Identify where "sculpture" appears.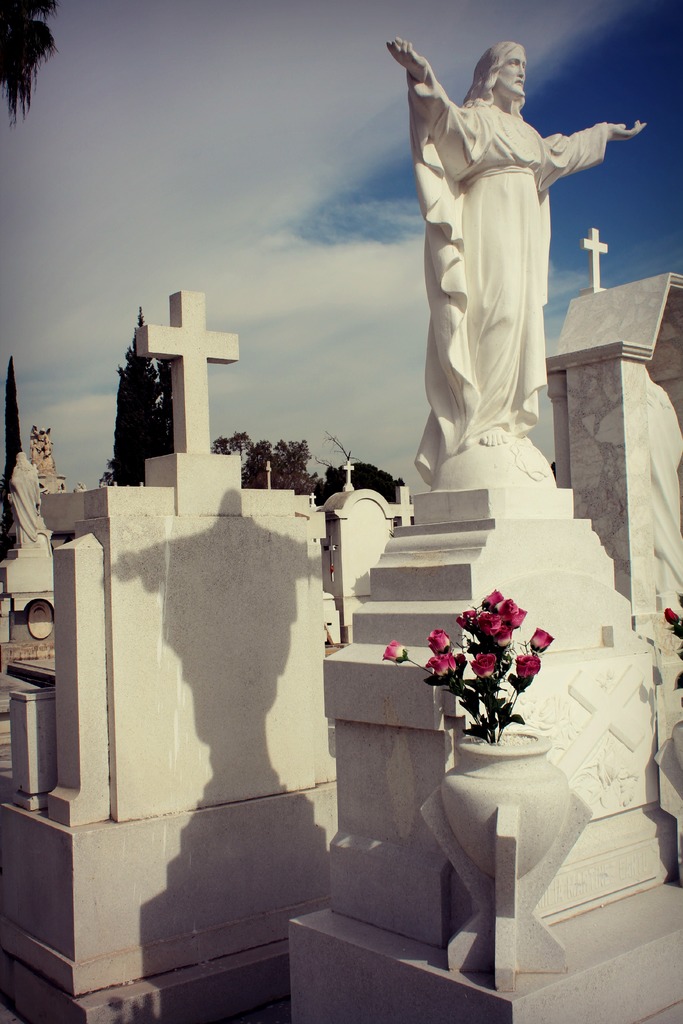
Appears at x1=404 y1=10 x2=621 y2=513.
